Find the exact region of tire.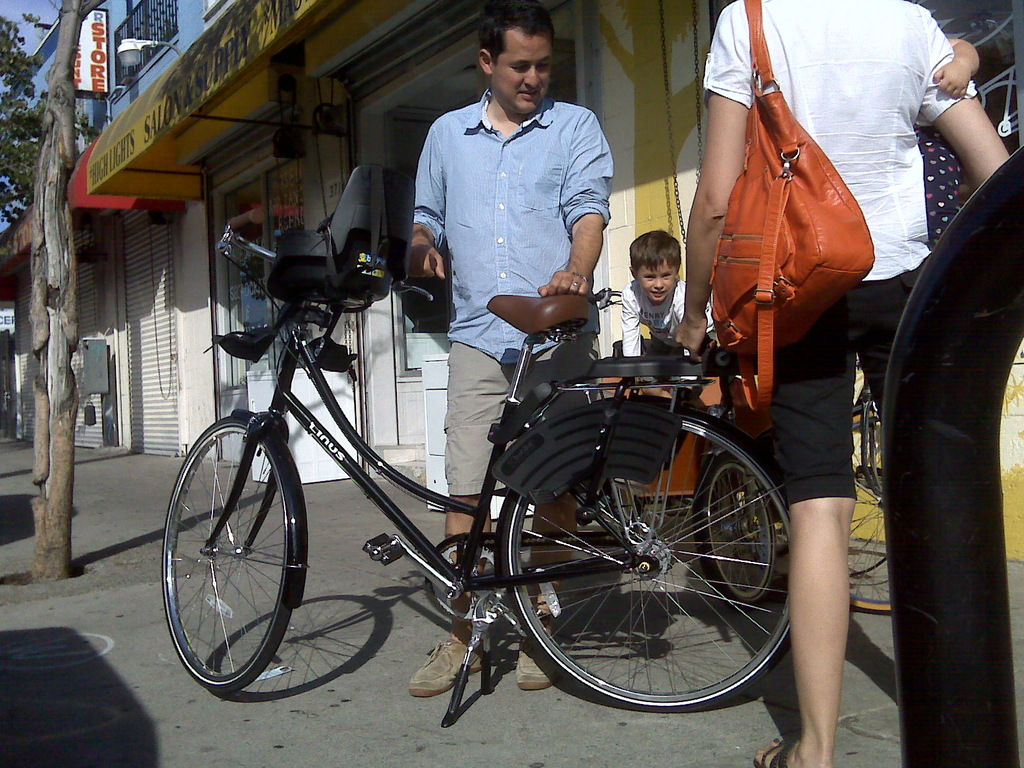
Exact region: 767 357 898 616.
